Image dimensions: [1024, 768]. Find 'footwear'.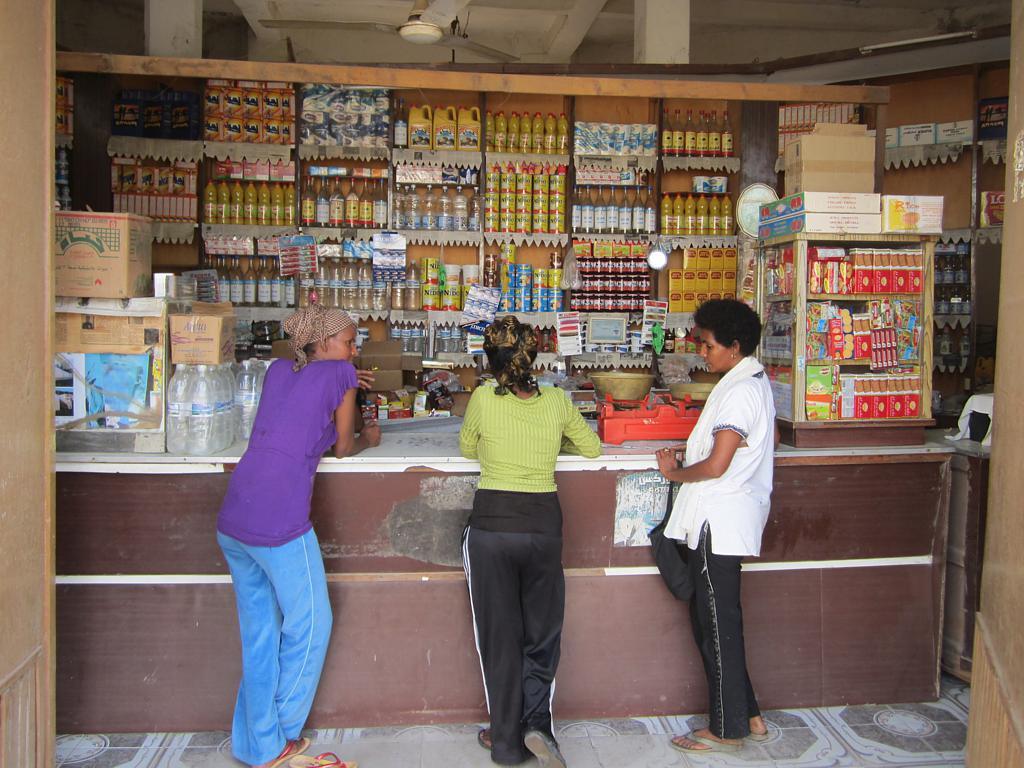
left=744, top=728, right=771, bottom=743.
